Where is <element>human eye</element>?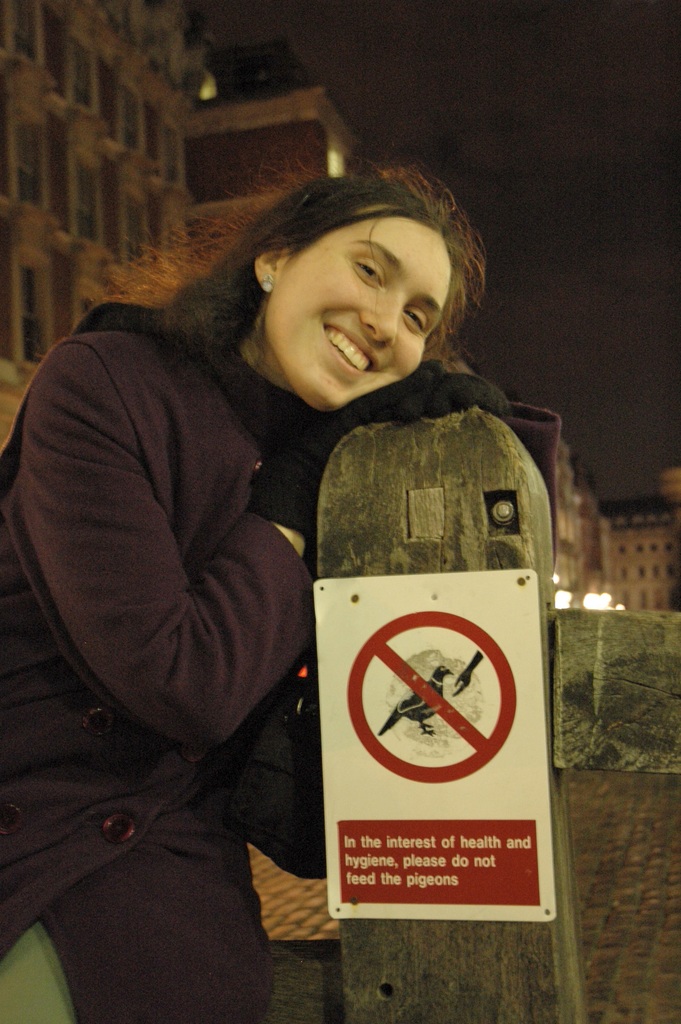
BBox(350, 251, 385, 291).
